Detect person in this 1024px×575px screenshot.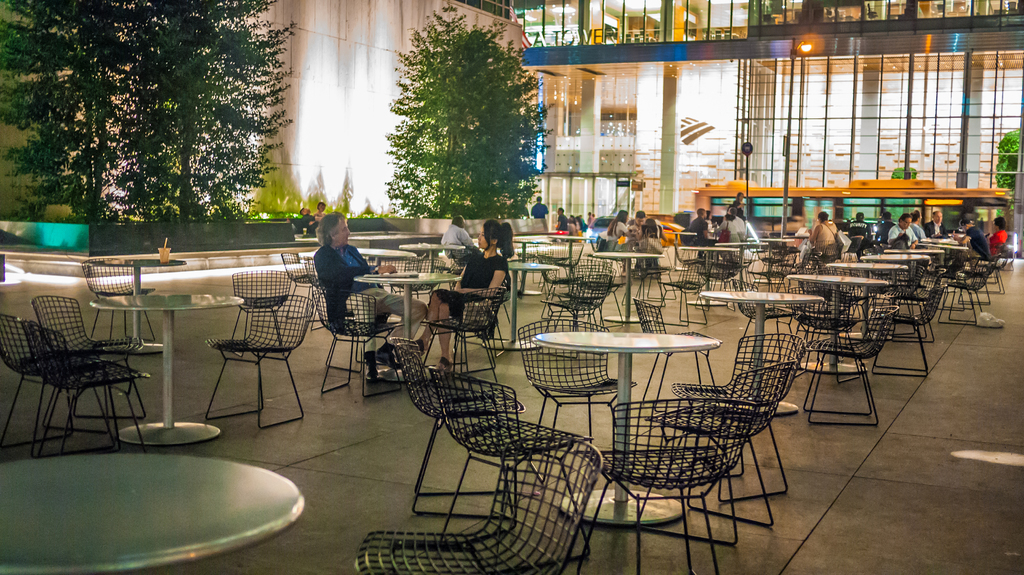
Detection: locate(587, 211, 595, 224).
